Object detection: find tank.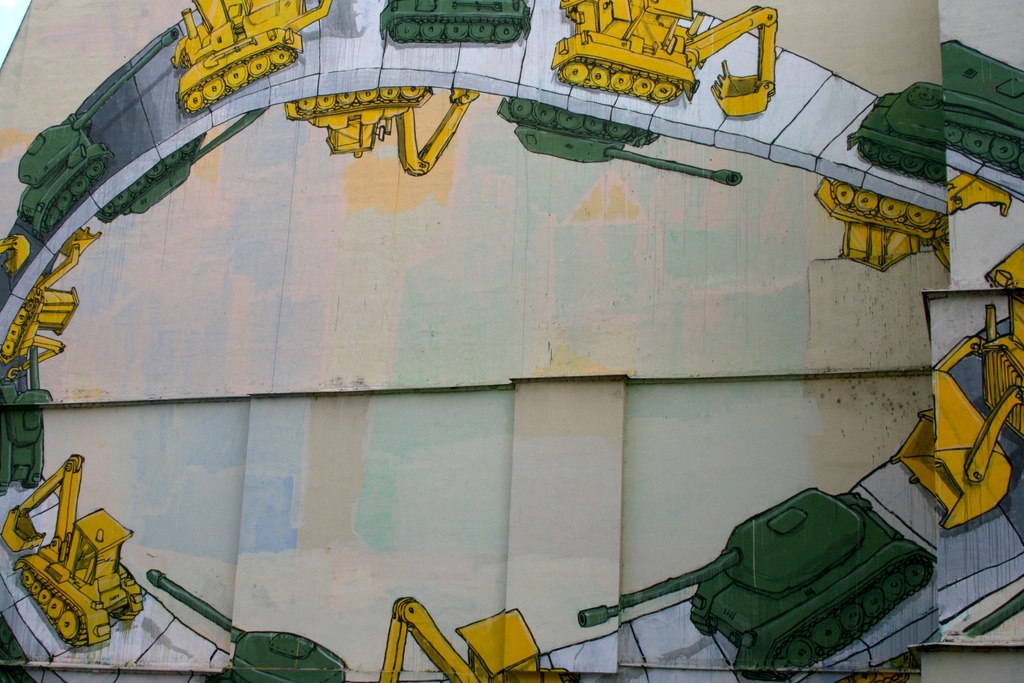
(left=0, top=343, right=58, bottom=494).
